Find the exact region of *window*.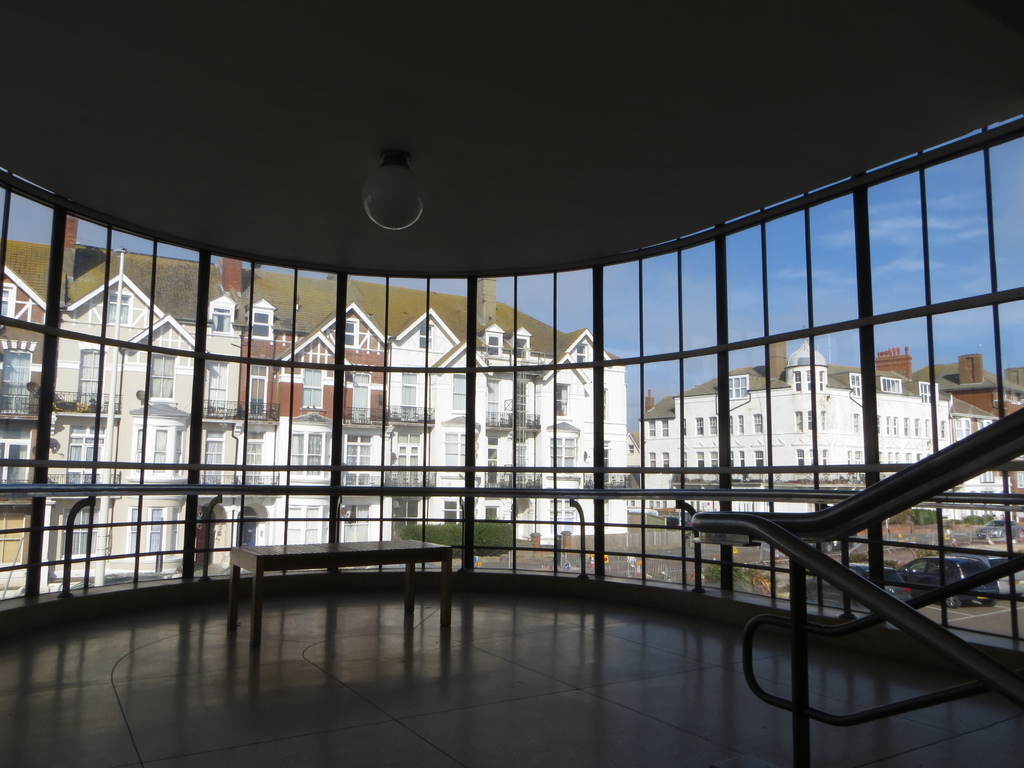
Exact region: [x1=696, y1=419, x2=705, y2=436].
